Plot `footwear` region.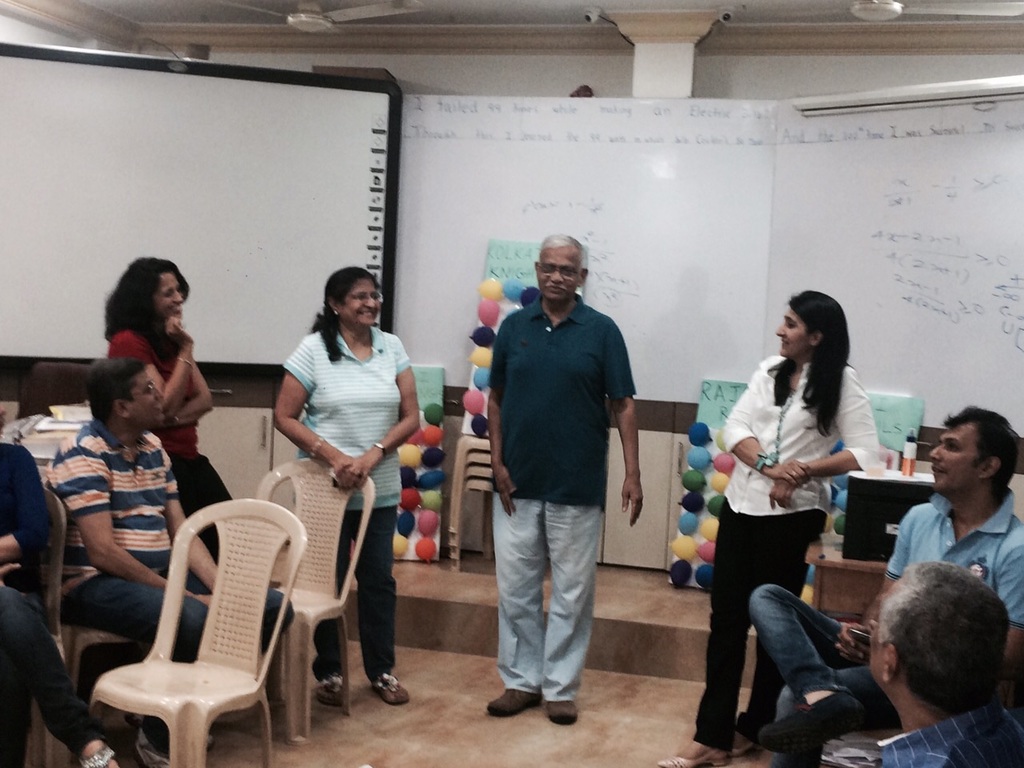
Plotted at x1=134, y1=730, x2=174, y2=767.
